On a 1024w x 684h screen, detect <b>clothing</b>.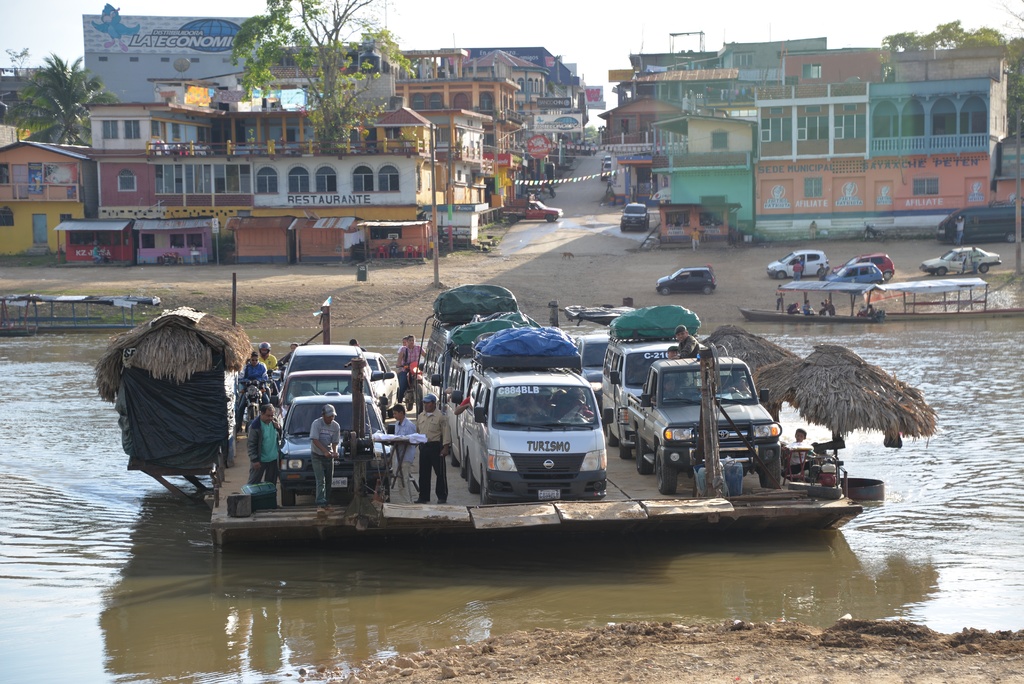
<region>239, 362, 269, 391</region>.
